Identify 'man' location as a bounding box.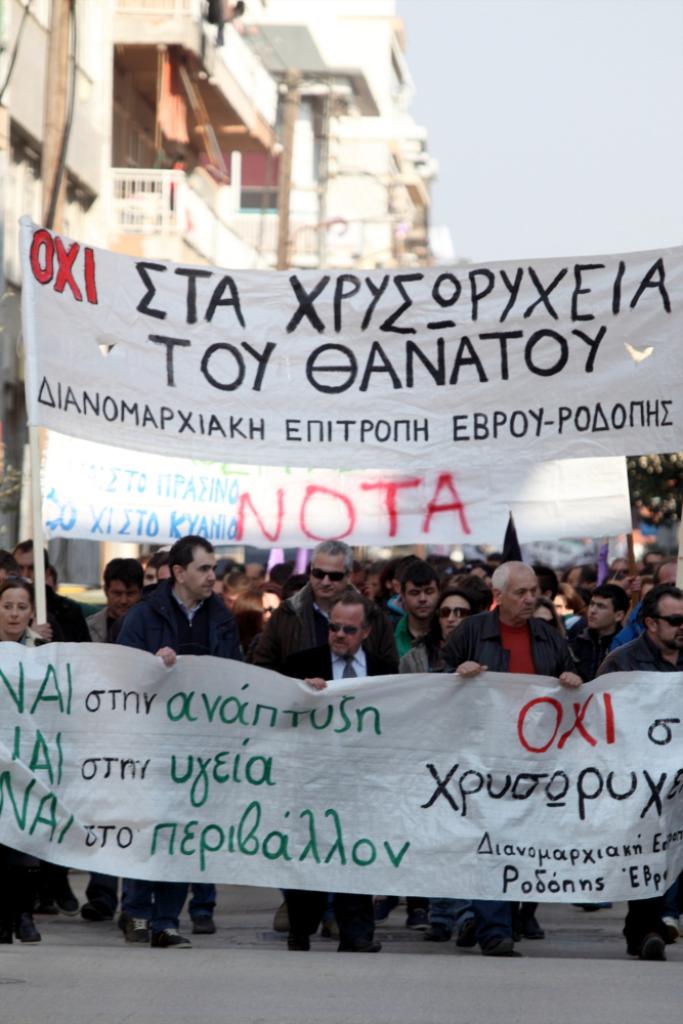
(573,578,626,913).
